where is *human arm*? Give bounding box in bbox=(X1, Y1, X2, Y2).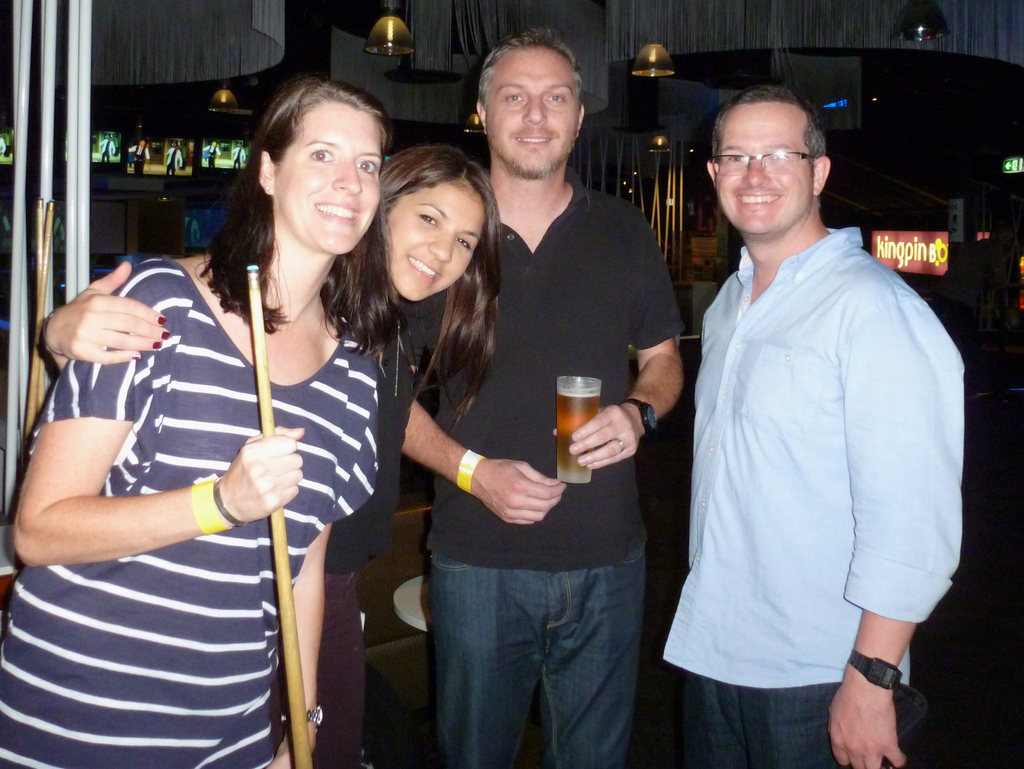
bbox=(395, 395, 570, 527).
